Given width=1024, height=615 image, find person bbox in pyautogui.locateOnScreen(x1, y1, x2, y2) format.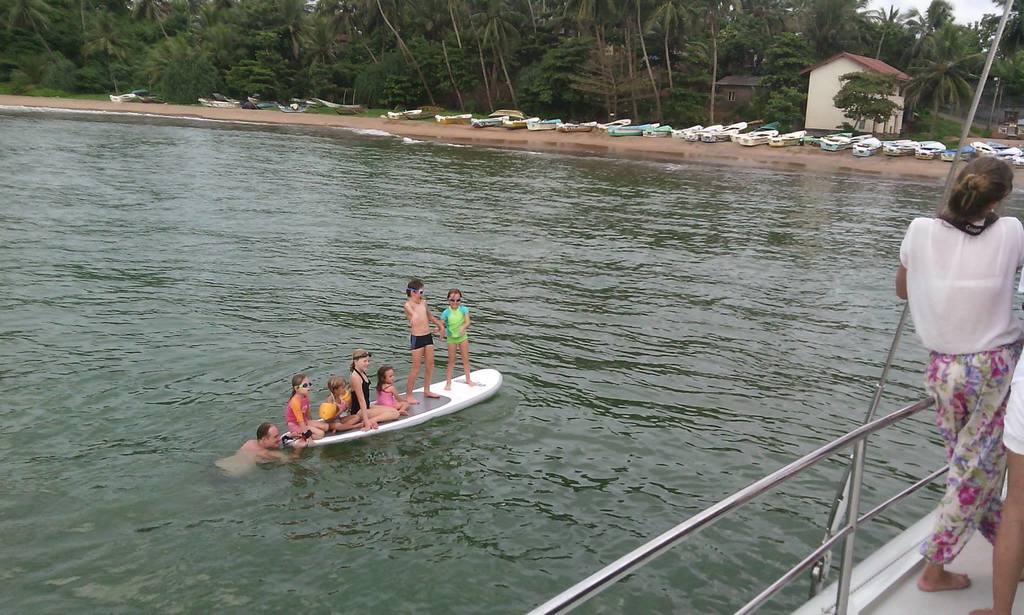
pyautogui.locateOnScreen(375, 363, 422, 416).
